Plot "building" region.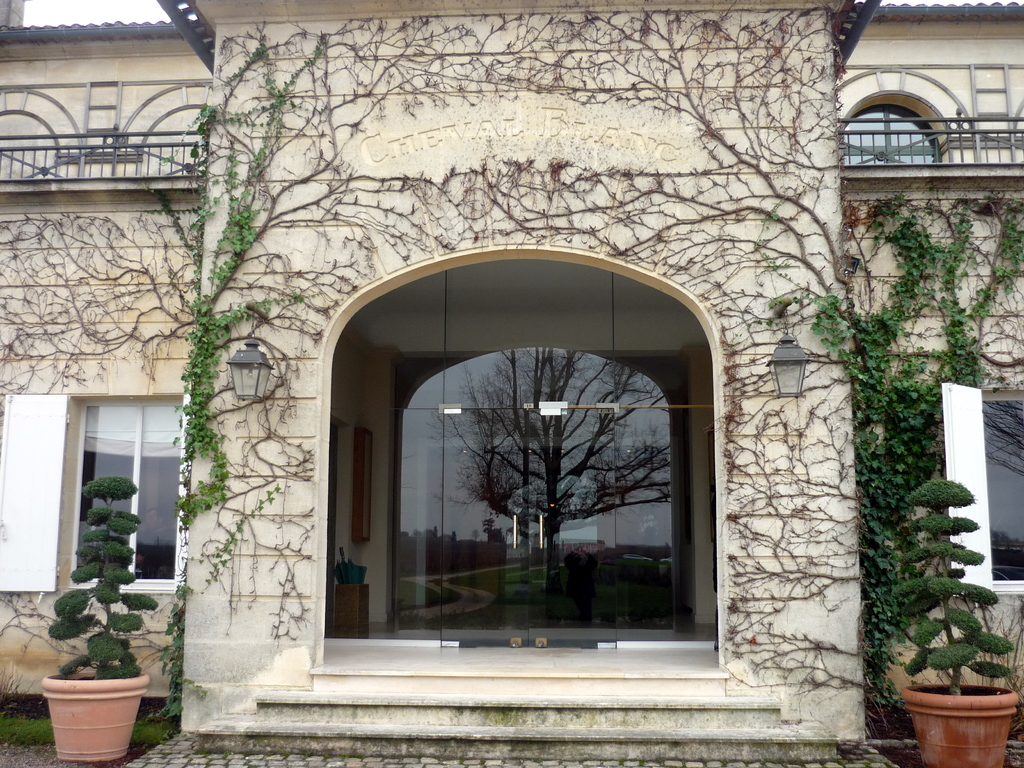
Plotted at box=[0, 0, 1023, 749].
